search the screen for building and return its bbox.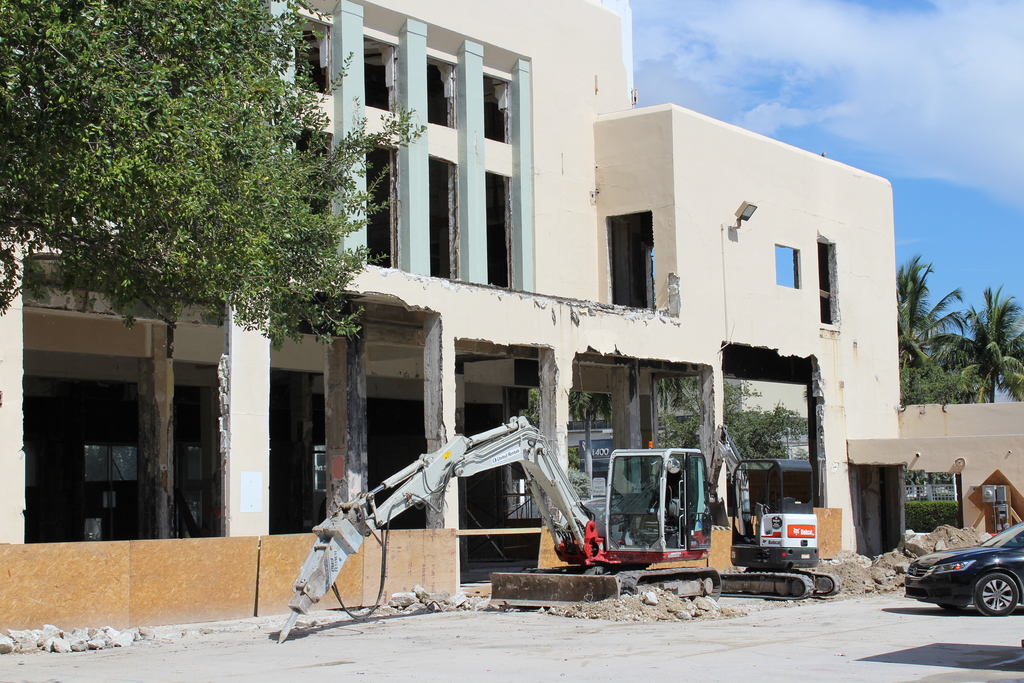
Found: 0,0,1023,644.
